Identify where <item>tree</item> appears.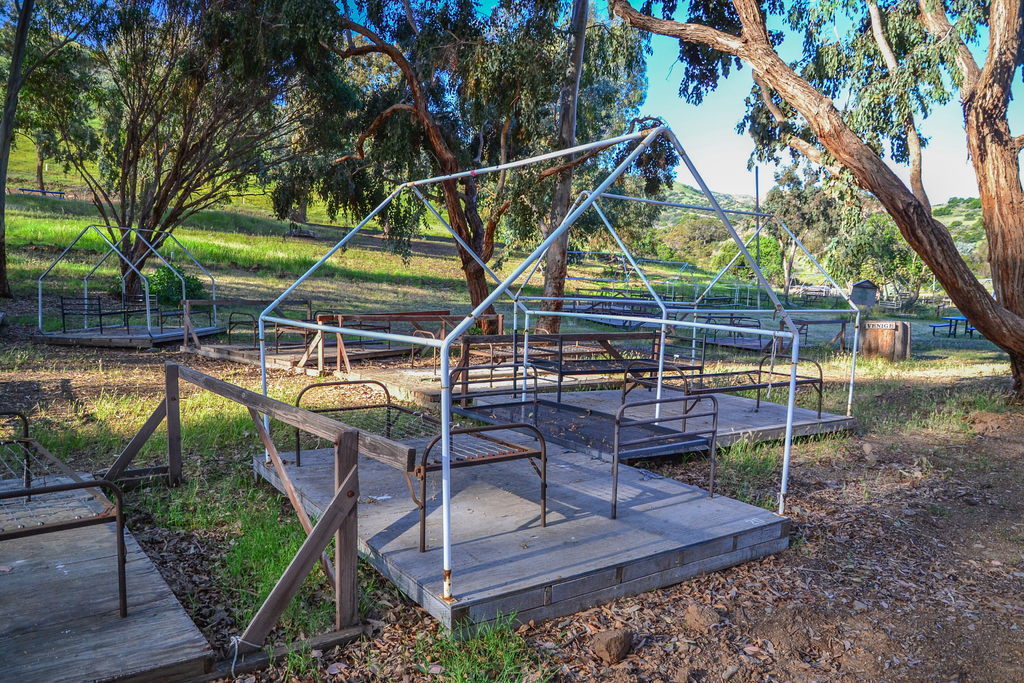
Appears at {"x1": 689, "y1": 0, "x2": 1006, "y2": 363}.
